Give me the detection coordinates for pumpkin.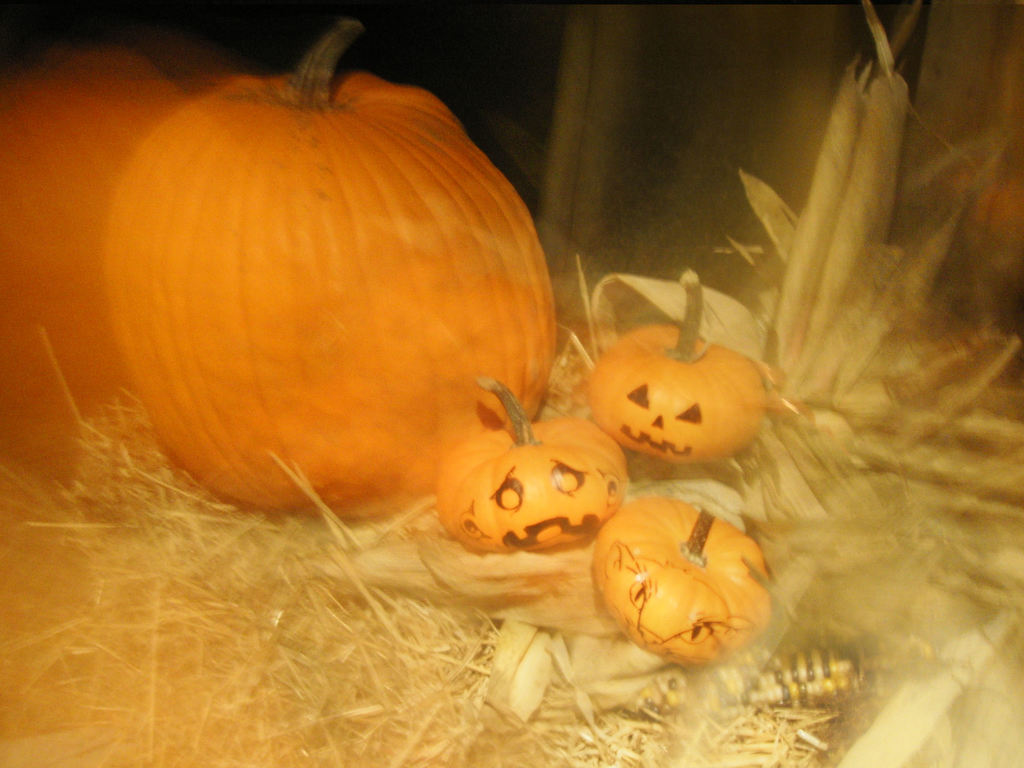
region(591, 493, 769, 669).
